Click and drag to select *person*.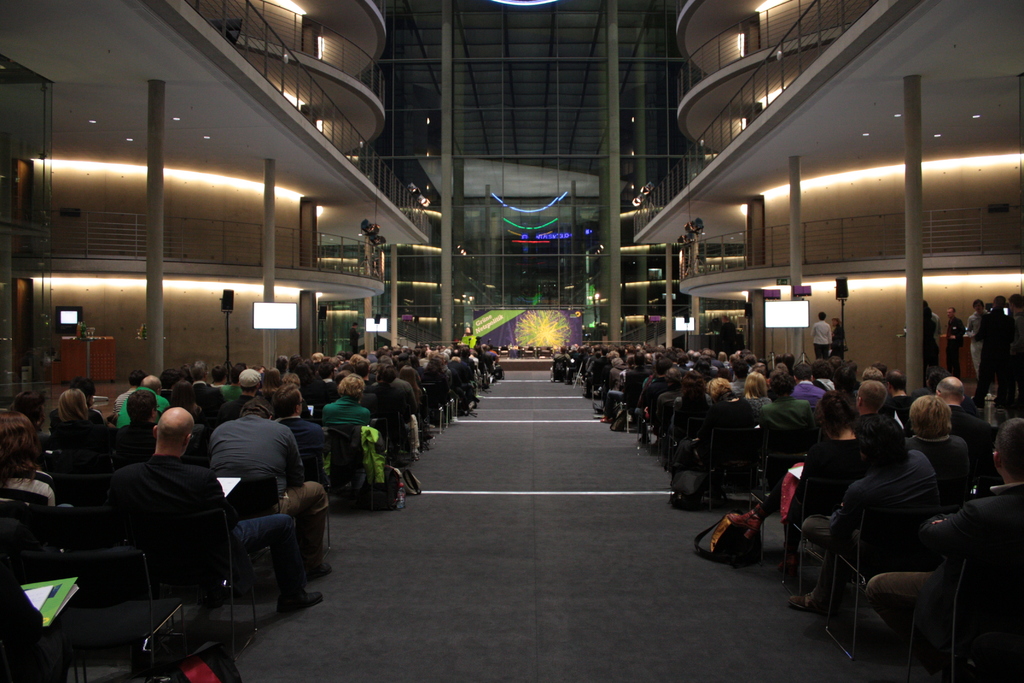
Selection: 210 367 236 404.
